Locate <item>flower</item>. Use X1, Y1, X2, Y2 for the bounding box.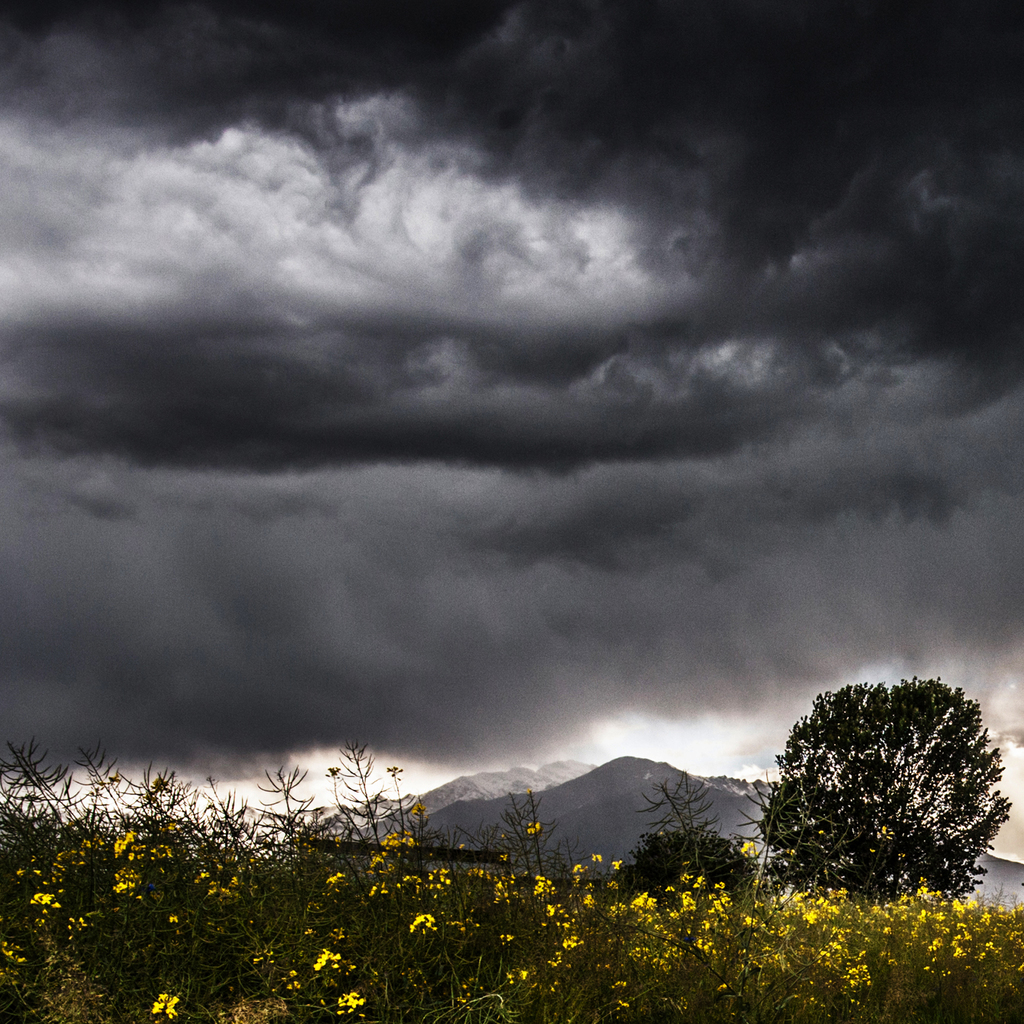
120, 826, 137, 854.
